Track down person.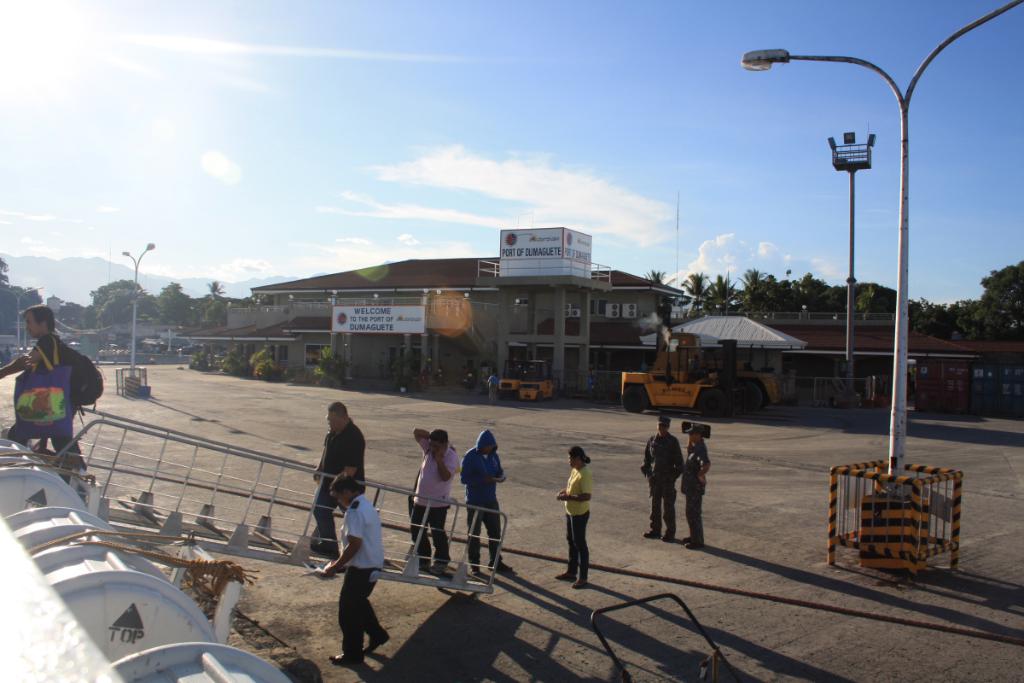
Tracked to detection(549, 446, 597, 592).
